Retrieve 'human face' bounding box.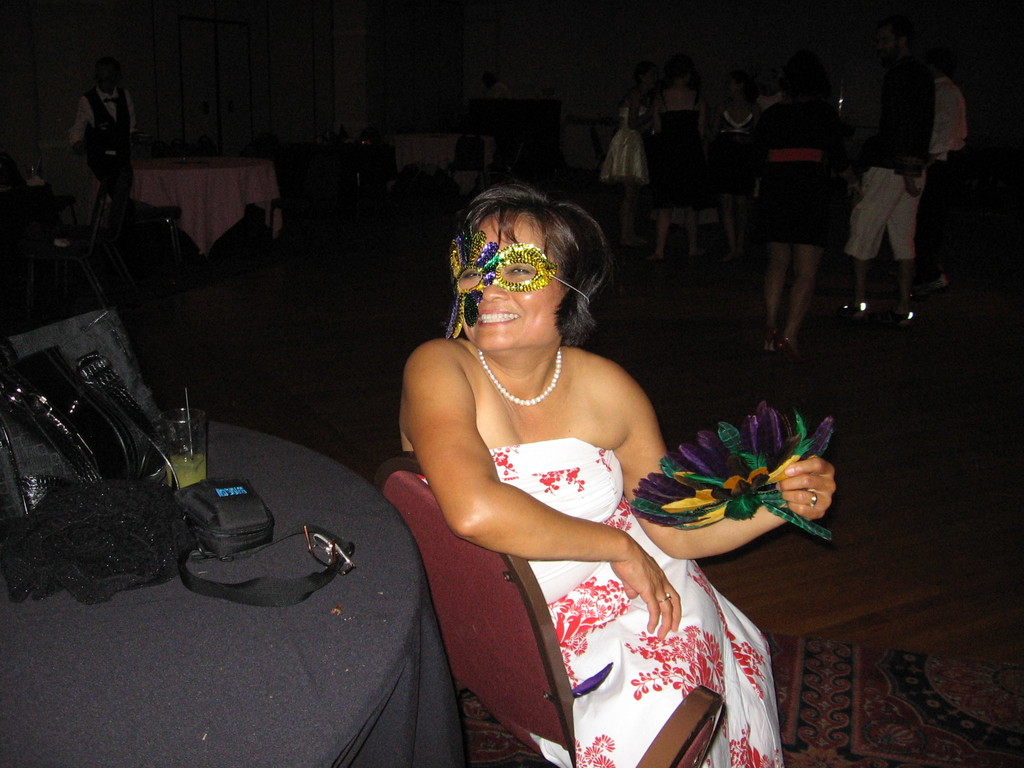
Bounding box: bbox=[460, 212, 566, 356].
